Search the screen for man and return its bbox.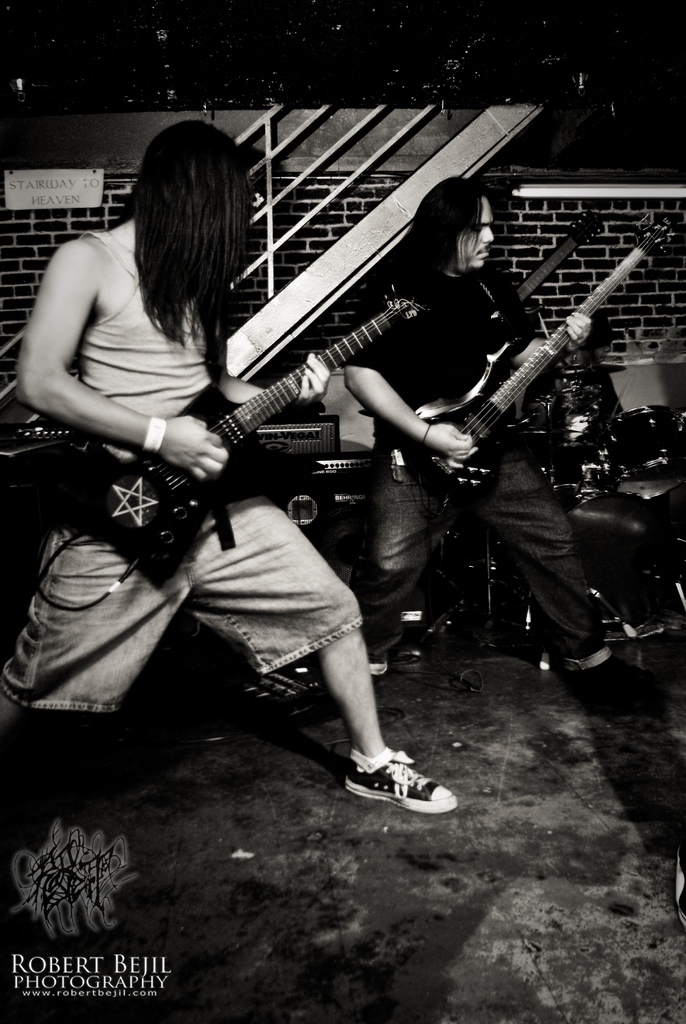
Found: bbox=(53, 141, 511, 828).
